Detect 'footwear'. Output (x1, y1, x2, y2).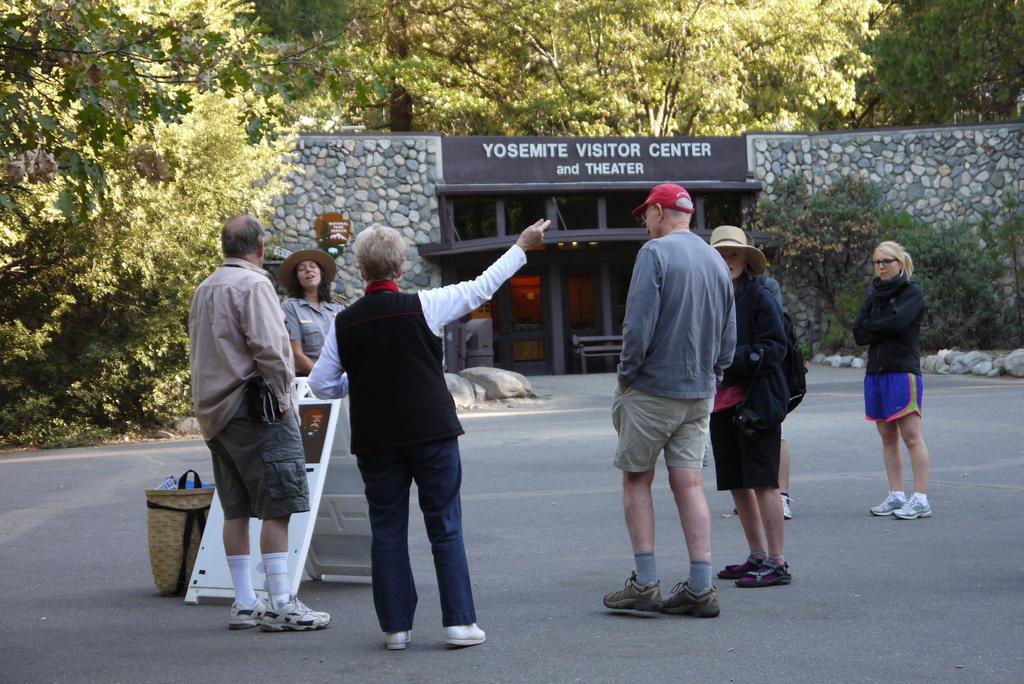
(436, 616, 484, 646).
